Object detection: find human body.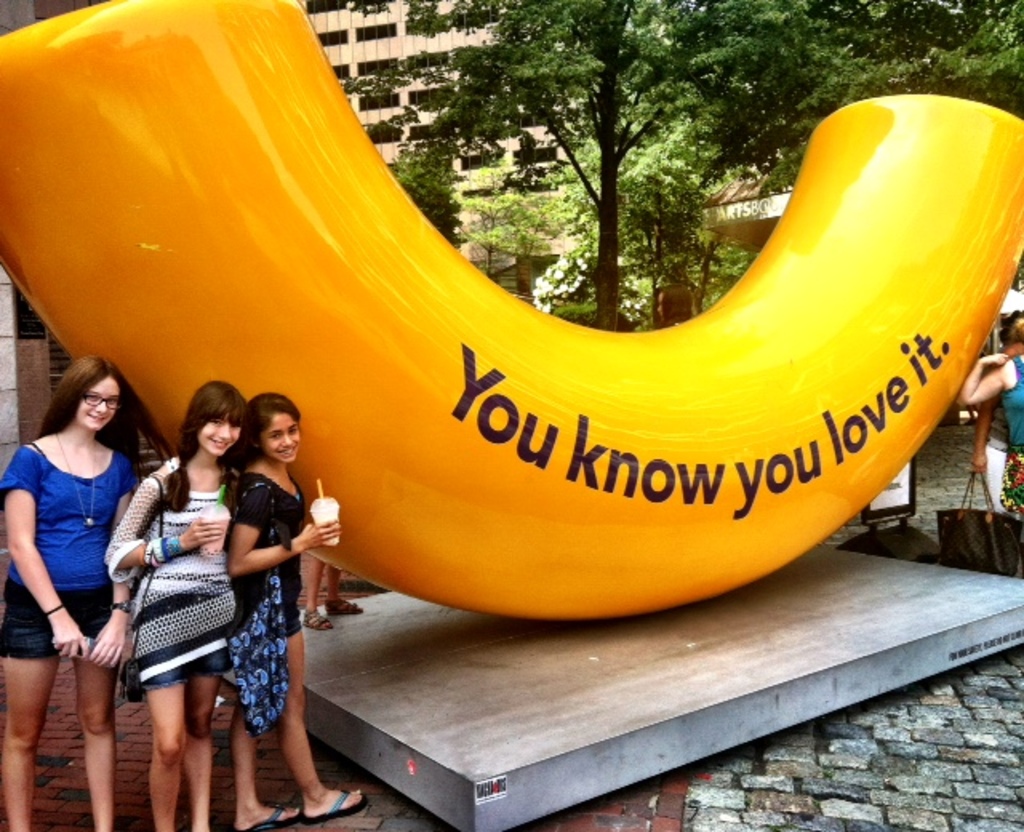
<box>219,392,373,830</box>.
